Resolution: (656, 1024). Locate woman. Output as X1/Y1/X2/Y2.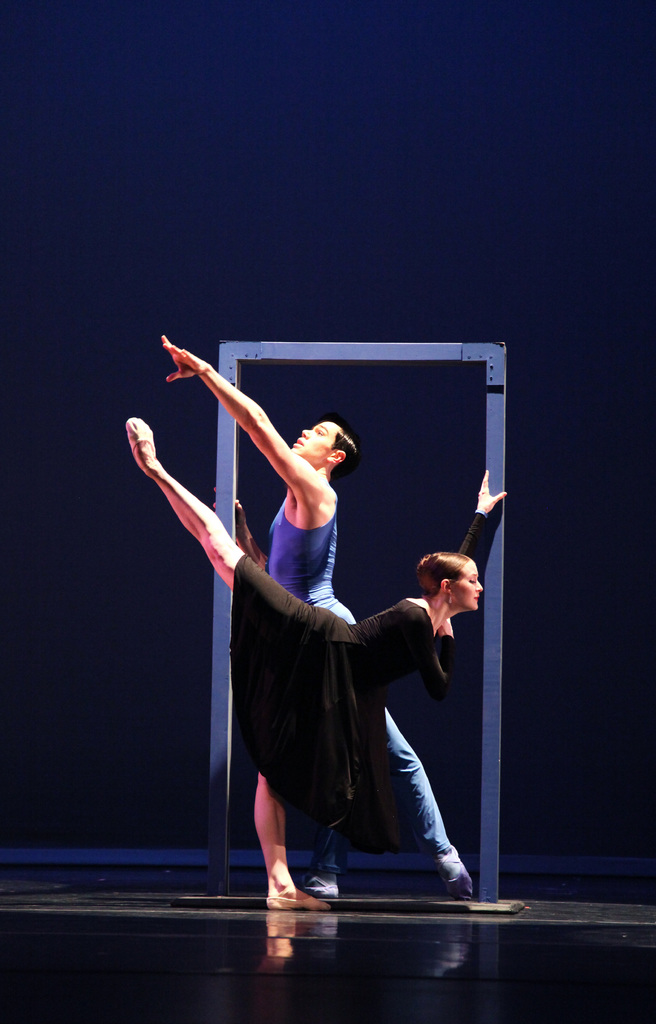
203/386/463/907.
